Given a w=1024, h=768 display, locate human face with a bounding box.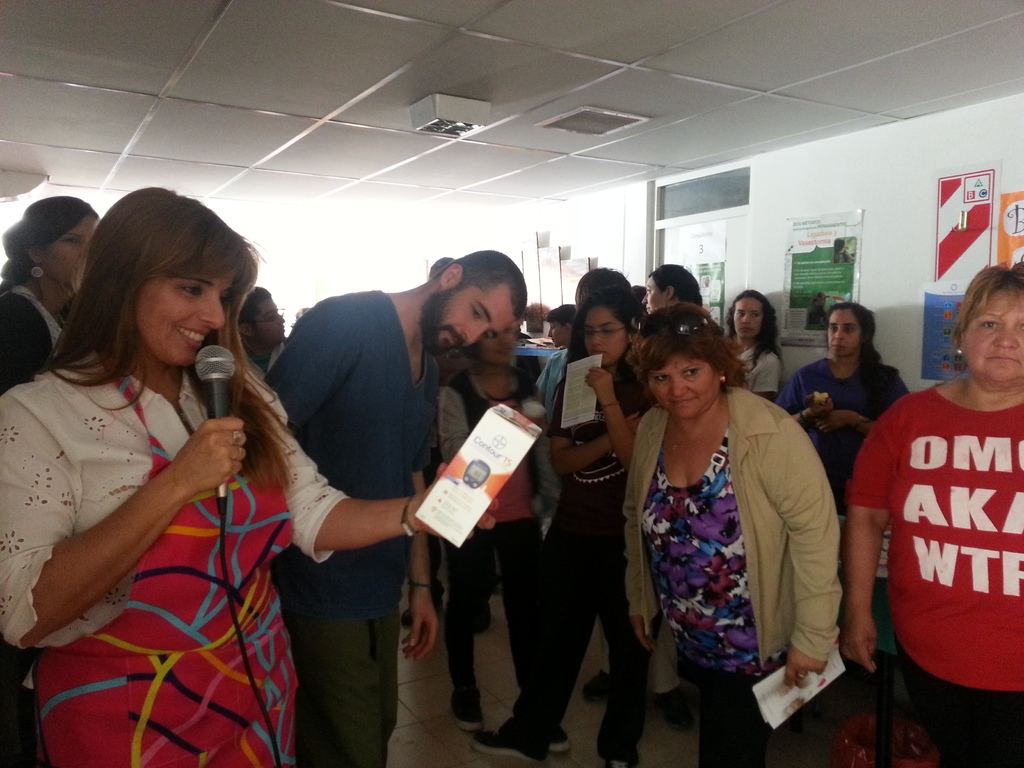
Located: [42,219,95,287].
